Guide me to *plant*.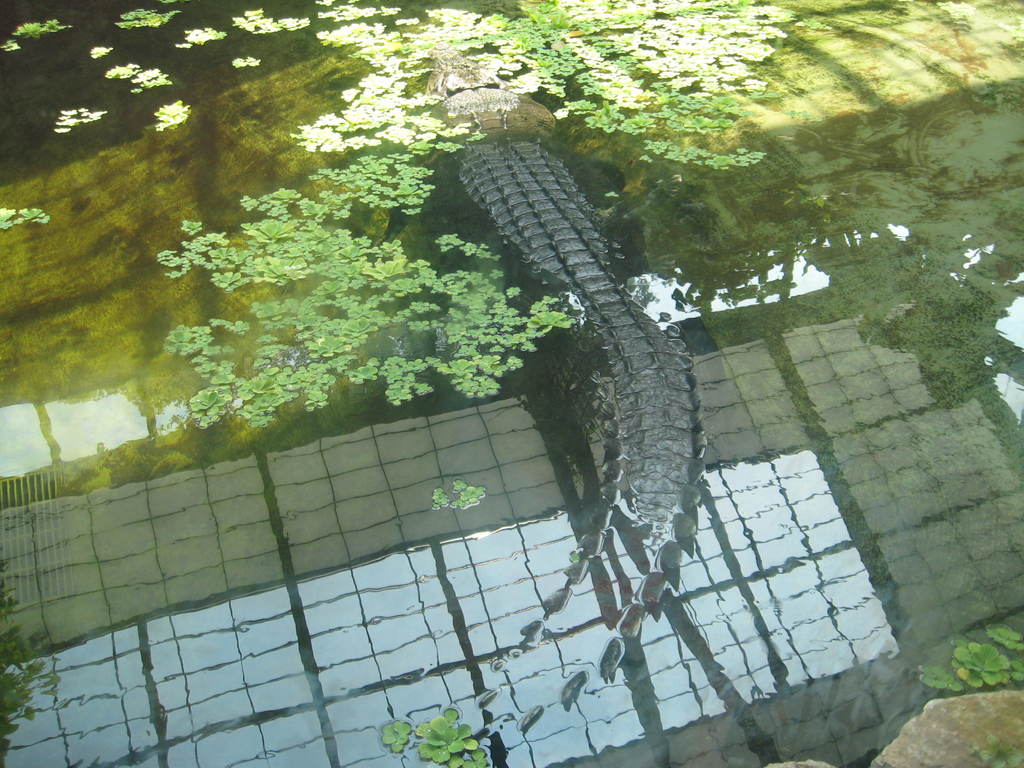
Guidance: <box>381,719,420,764</box>.
